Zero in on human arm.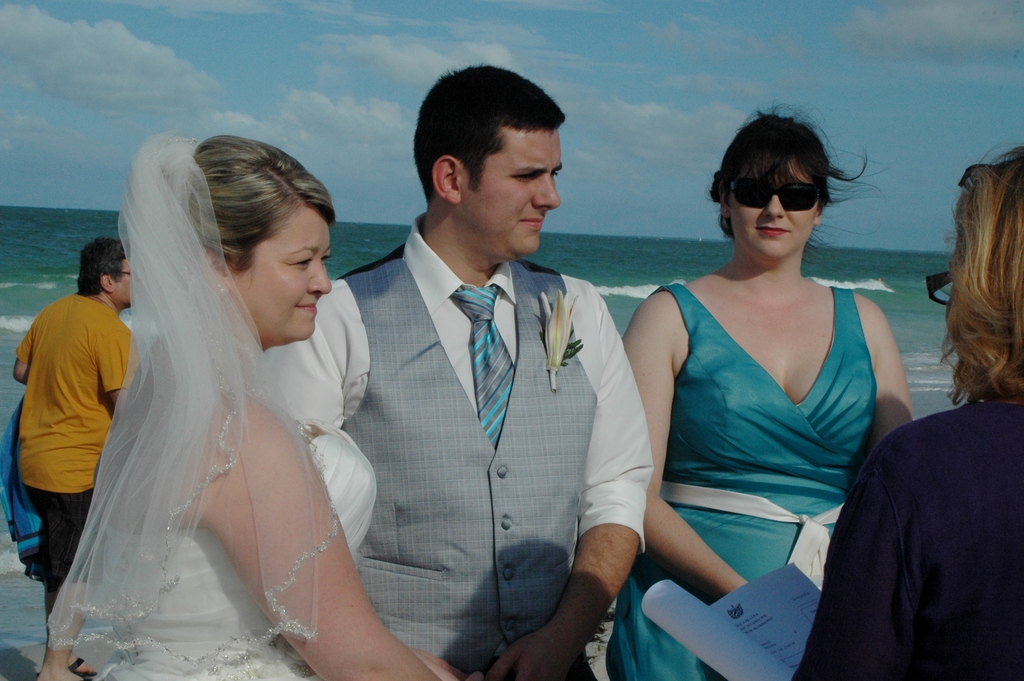
Zeroed in: crop(792, 445, 915, 680).
